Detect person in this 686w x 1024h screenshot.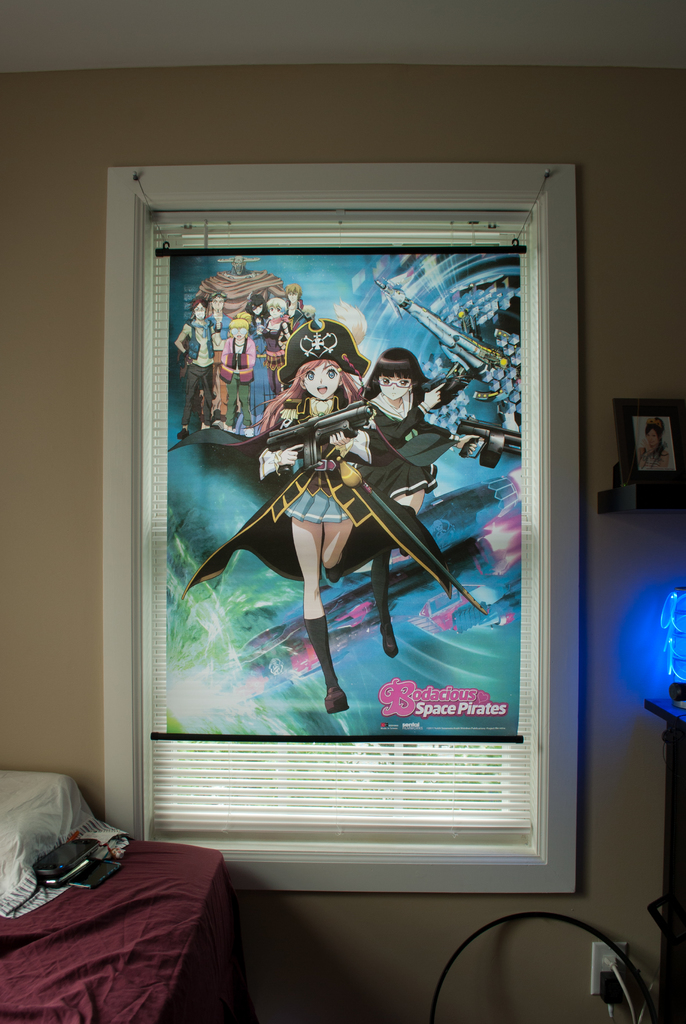
Detection: {"left": 205, "top": 291, "right": 227, "bottom": 422}.
